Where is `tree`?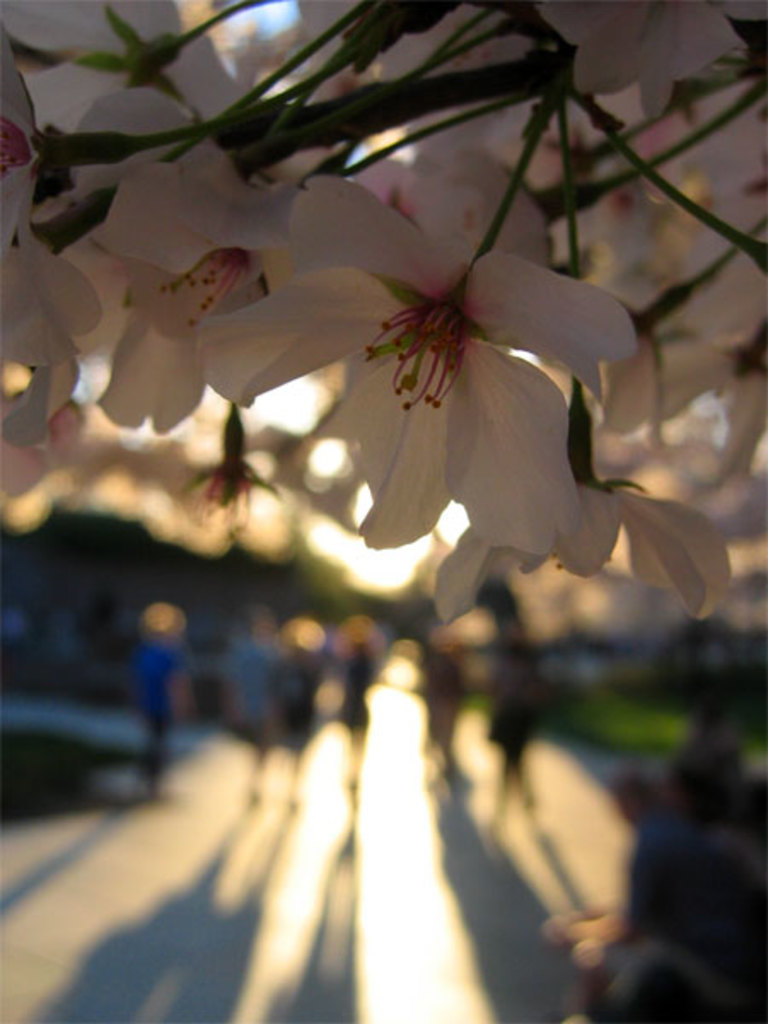
(left=0, top=0, right=766, bottom=630).
